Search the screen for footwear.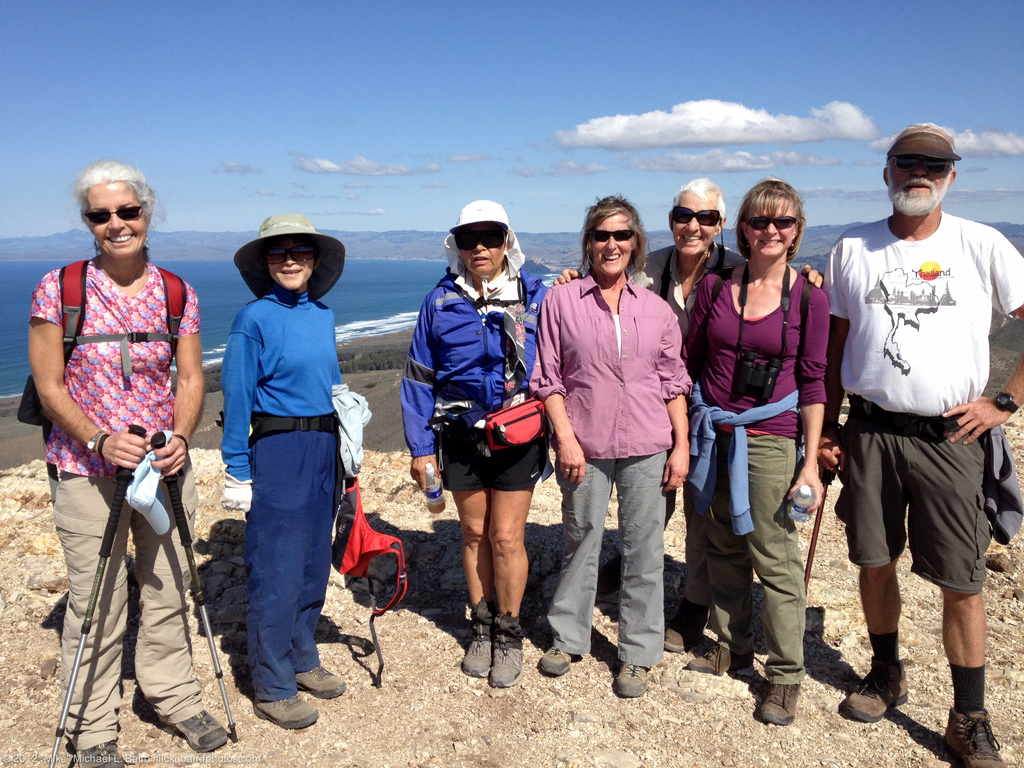
Found at box=[172, 712, 227, 751].
